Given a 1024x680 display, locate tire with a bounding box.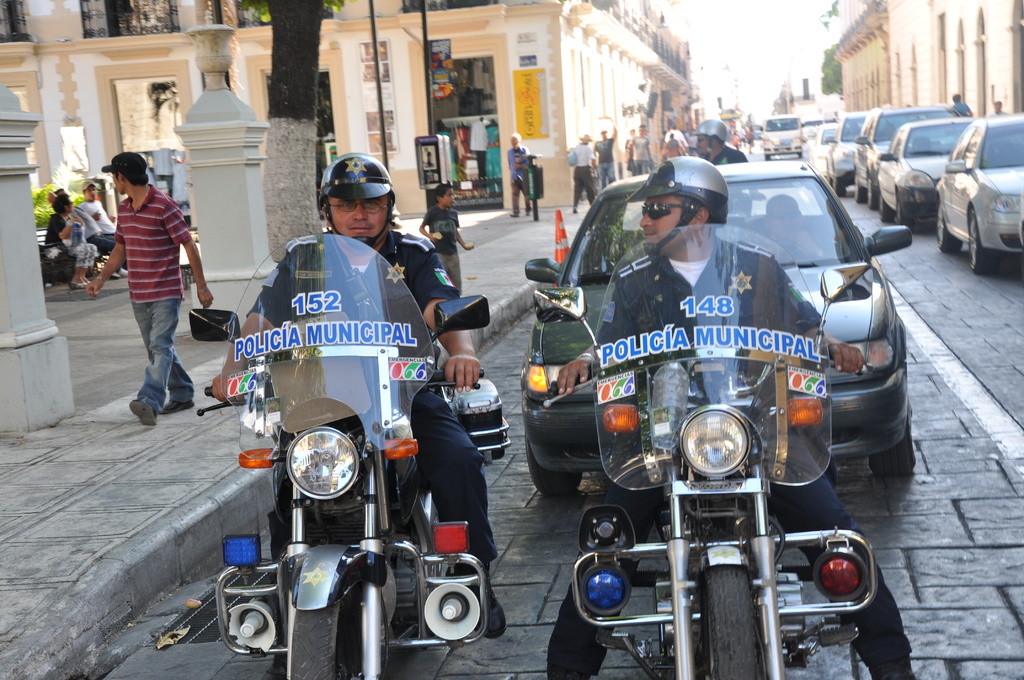
Located: BBox(796, 152, 803, 160).
